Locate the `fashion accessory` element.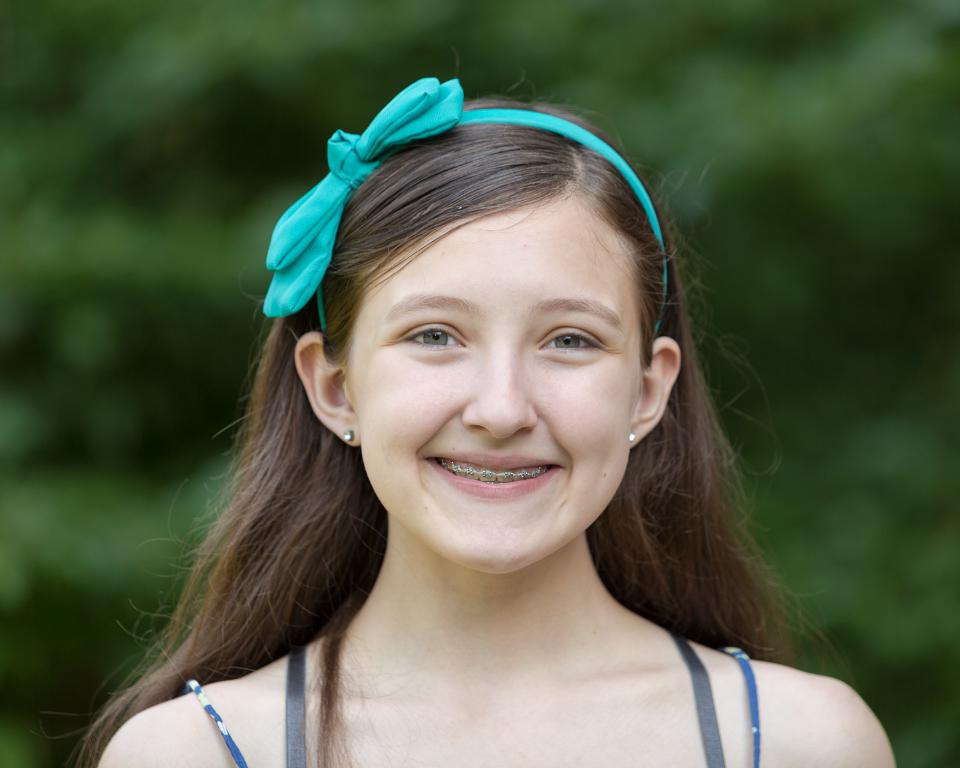
Element bbox: [342,425,354,449].
